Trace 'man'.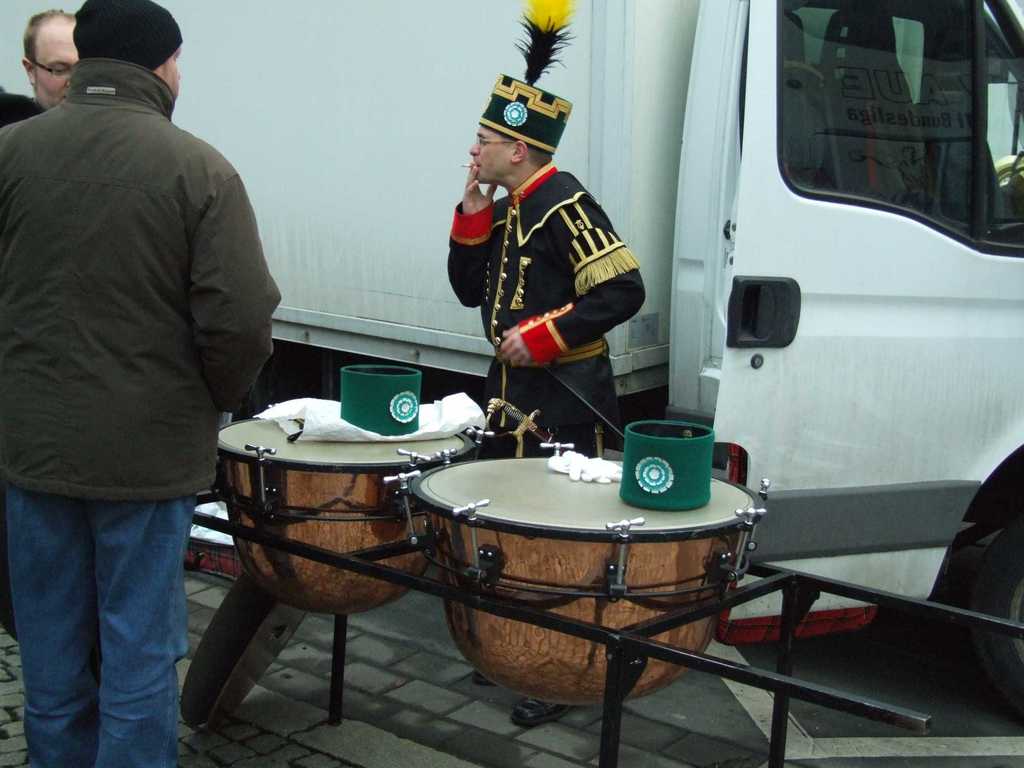
Traced to (19, 4, 75, 110).
